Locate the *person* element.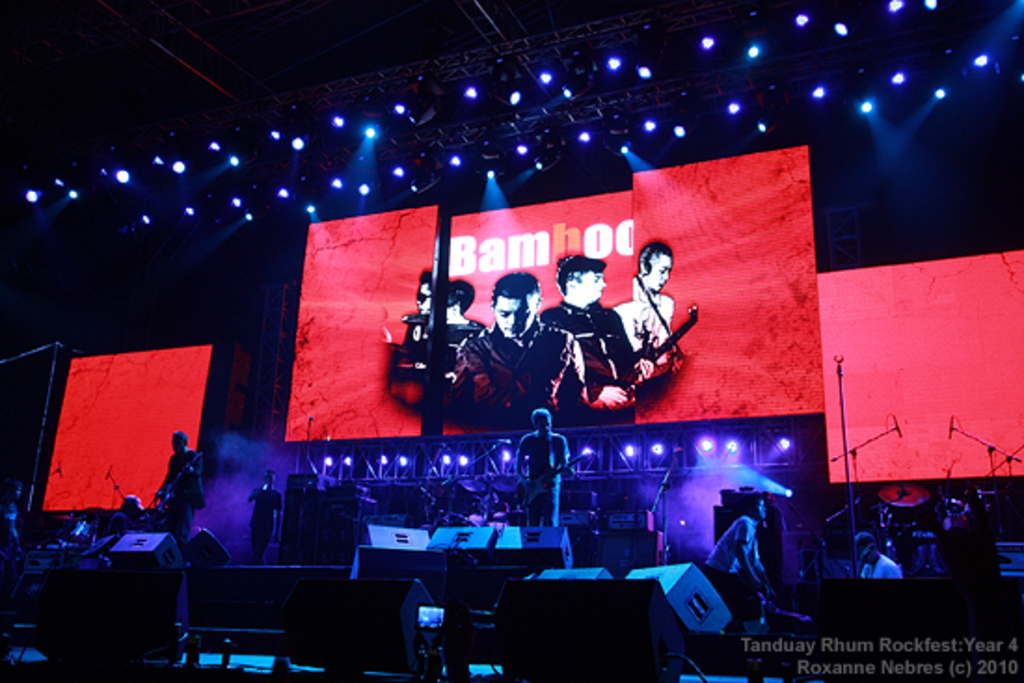
Element bbox: <bbox>378, 262, 441, 430</bbox>.
